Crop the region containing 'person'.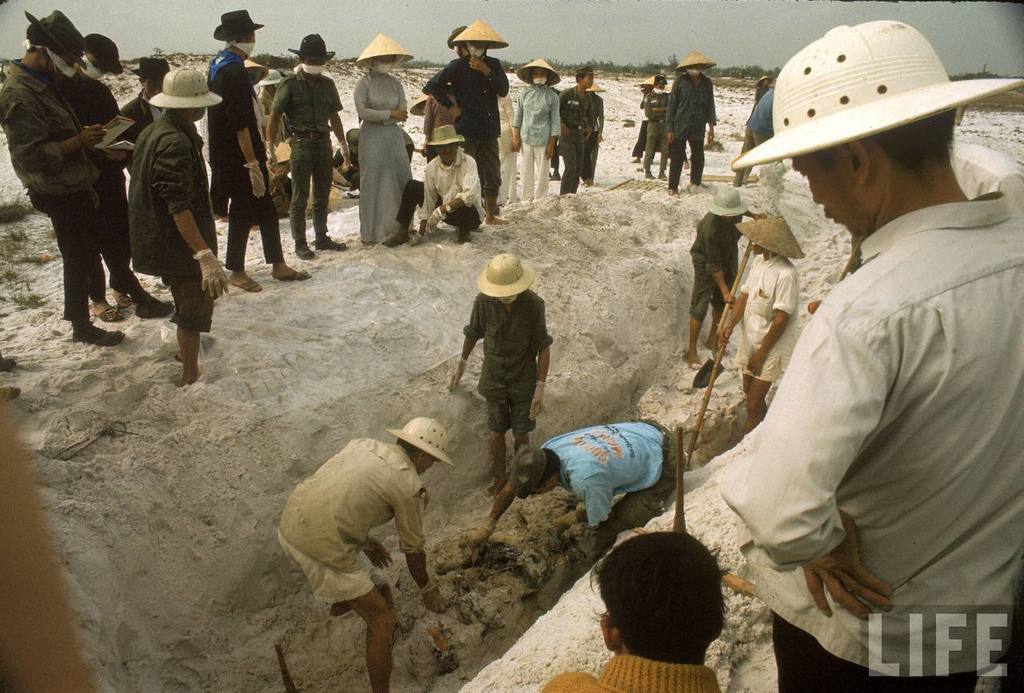
Crop region: select_region(345, 32, 418, 243).
